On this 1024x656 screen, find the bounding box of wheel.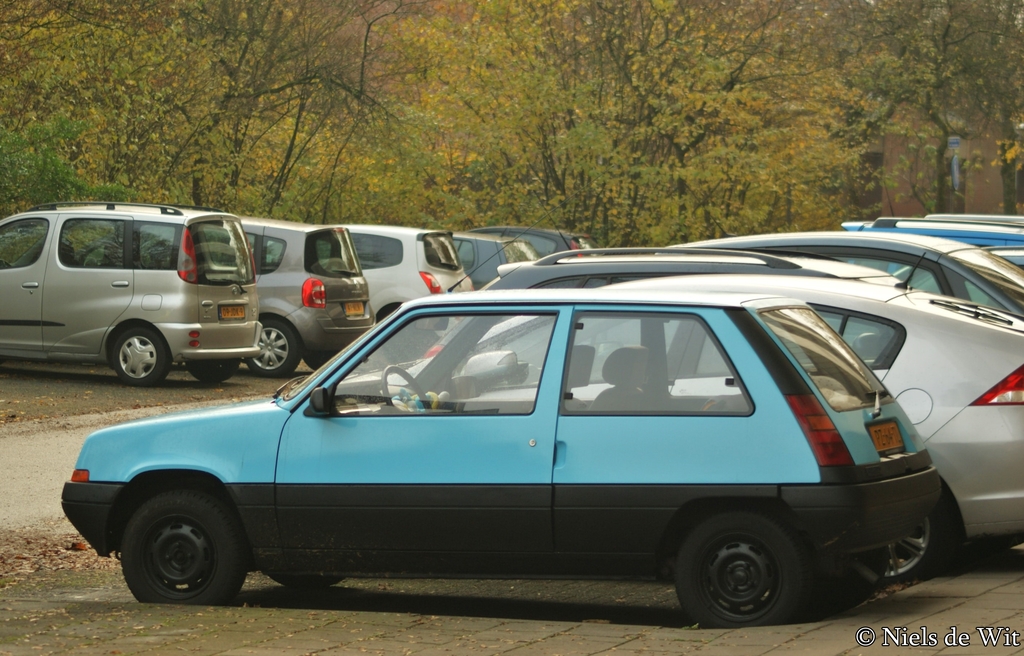
Bounding box: bbox=[665, 518, 831, 625].
